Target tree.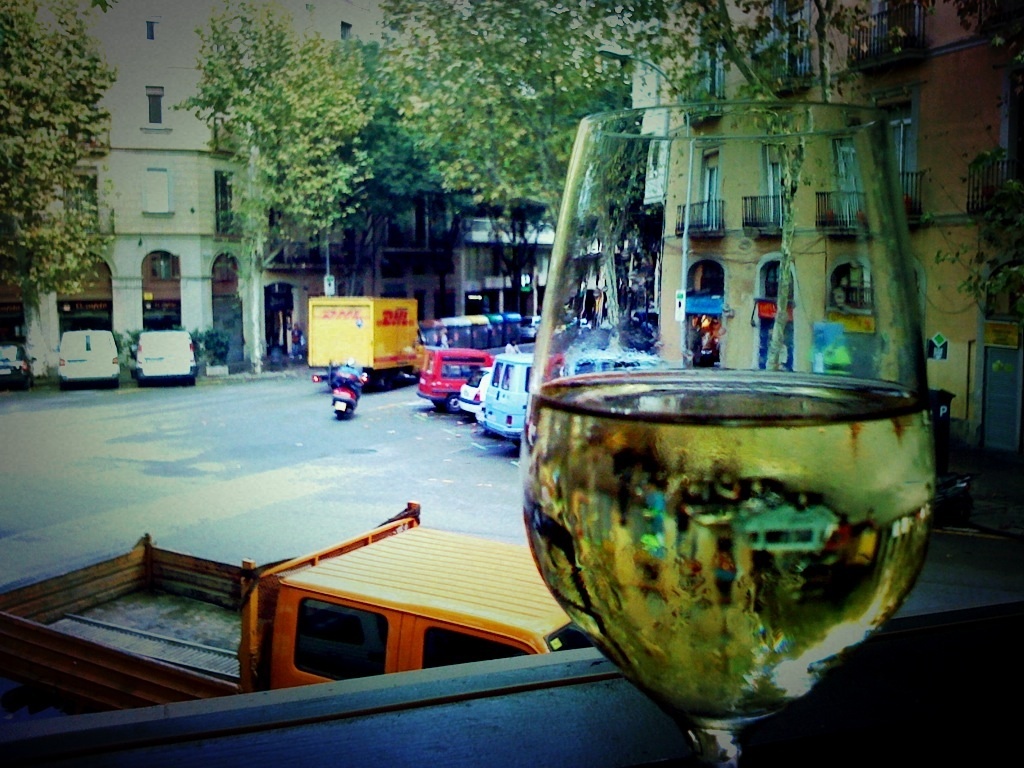
Target region: 0 0 122 381.
